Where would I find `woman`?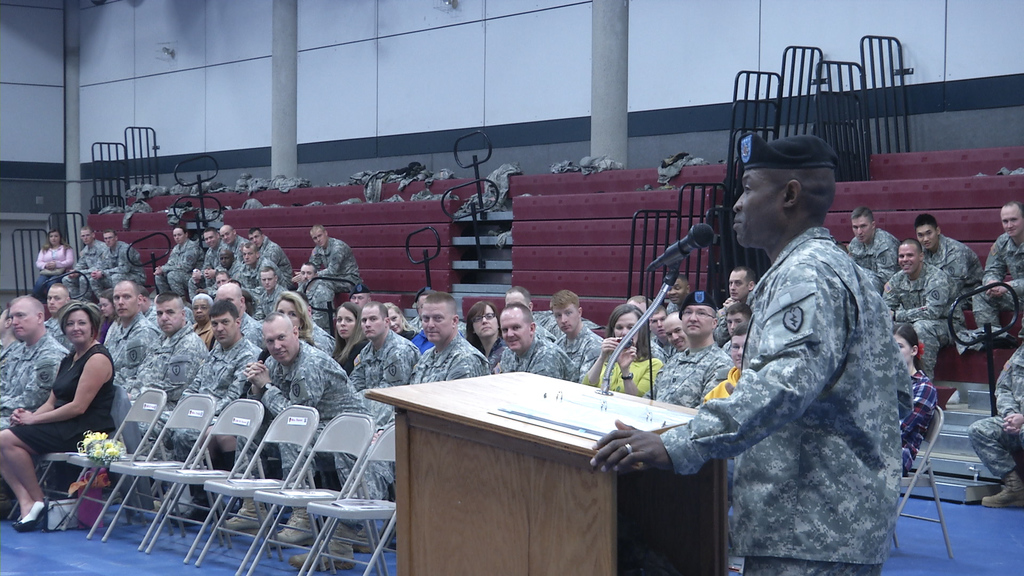
At 18/274/124/529.
